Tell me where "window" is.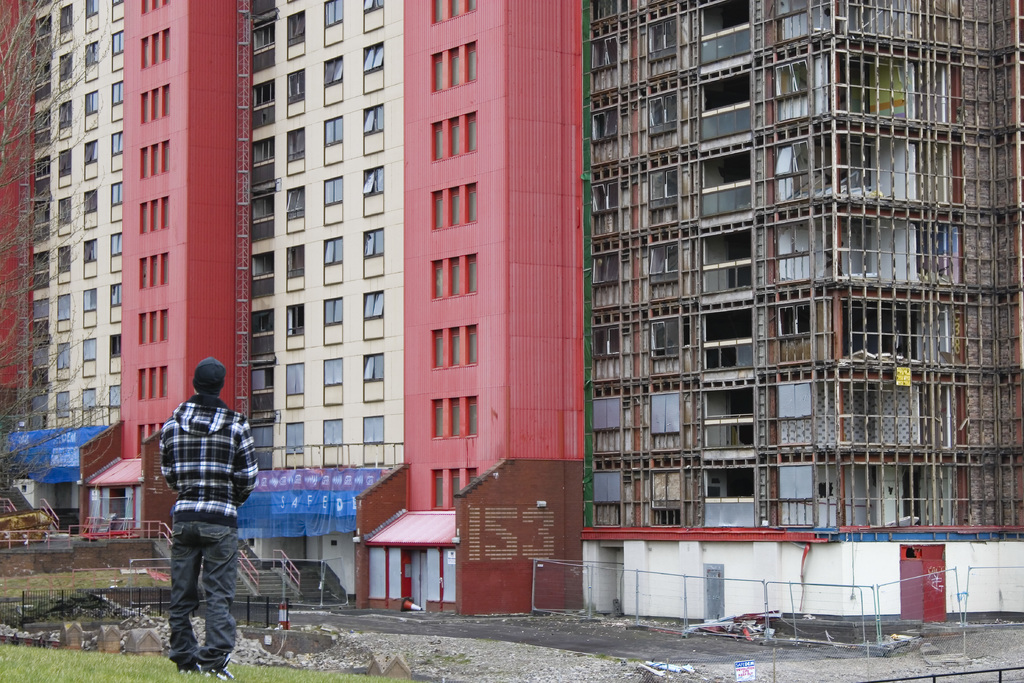
"window" is at detection(252, 256, 278, 299).
